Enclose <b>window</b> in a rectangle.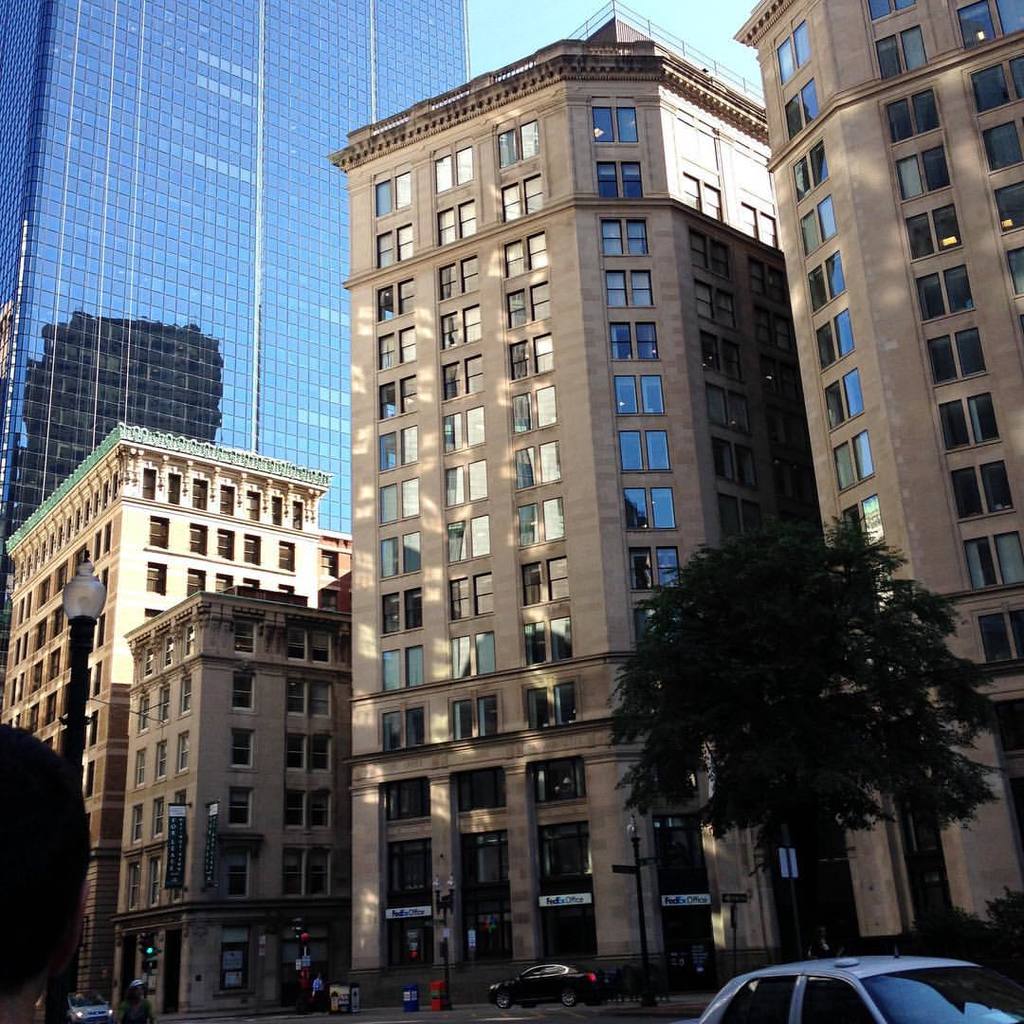
494, 116, 538, 169.
